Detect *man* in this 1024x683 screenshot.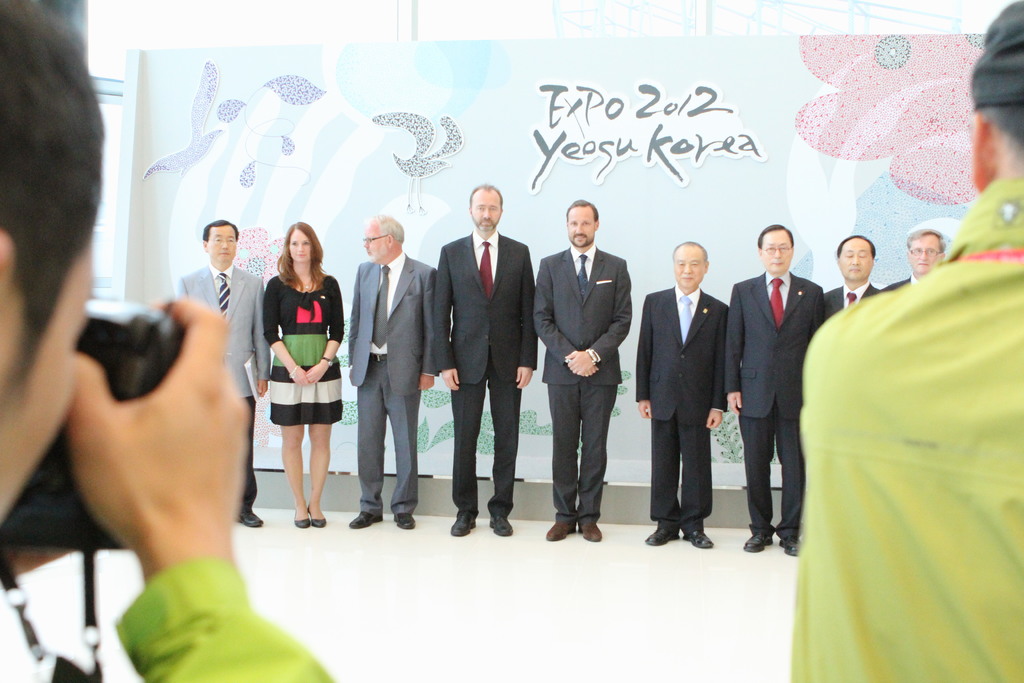
Detection: (x1=634, y1=240, x2=730, y2=550).
